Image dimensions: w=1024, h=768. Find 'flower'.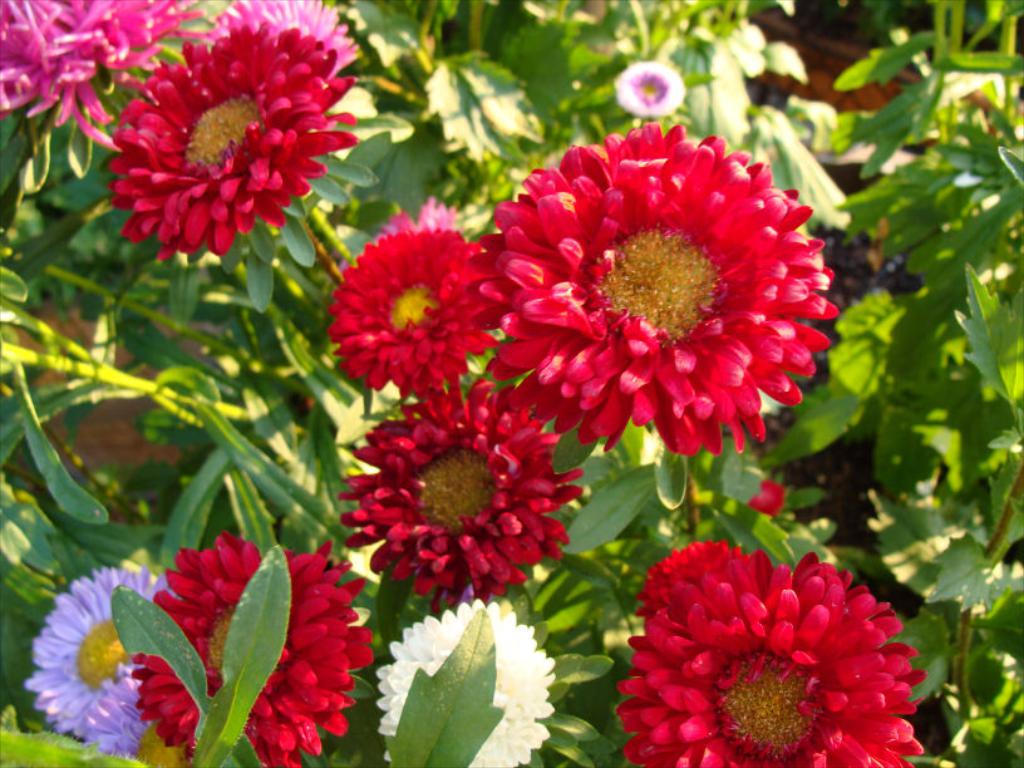
324:218:508:403.
